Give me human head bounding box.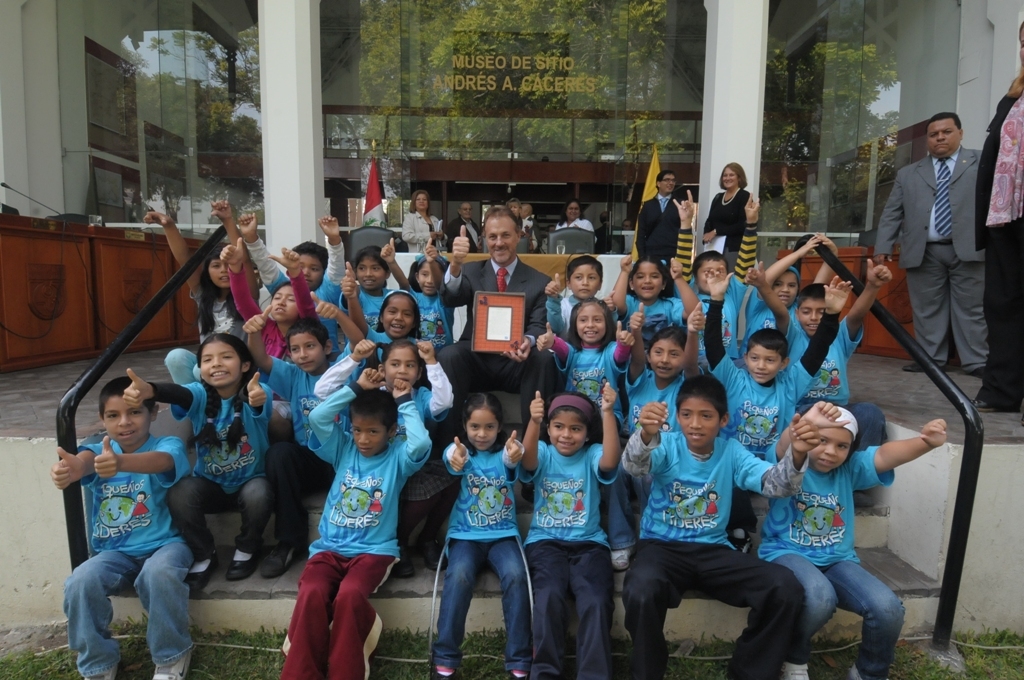
l=481, t=204, r=522, b=267.
